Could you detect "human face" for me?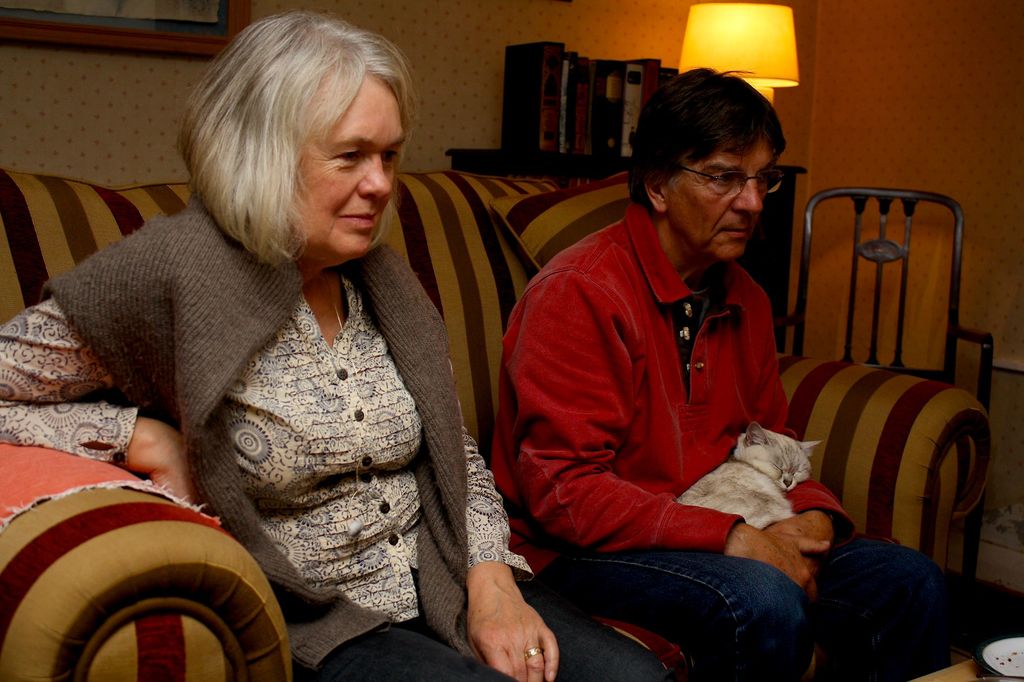
Detection result: l=674, t=140, r=774, b=260.
